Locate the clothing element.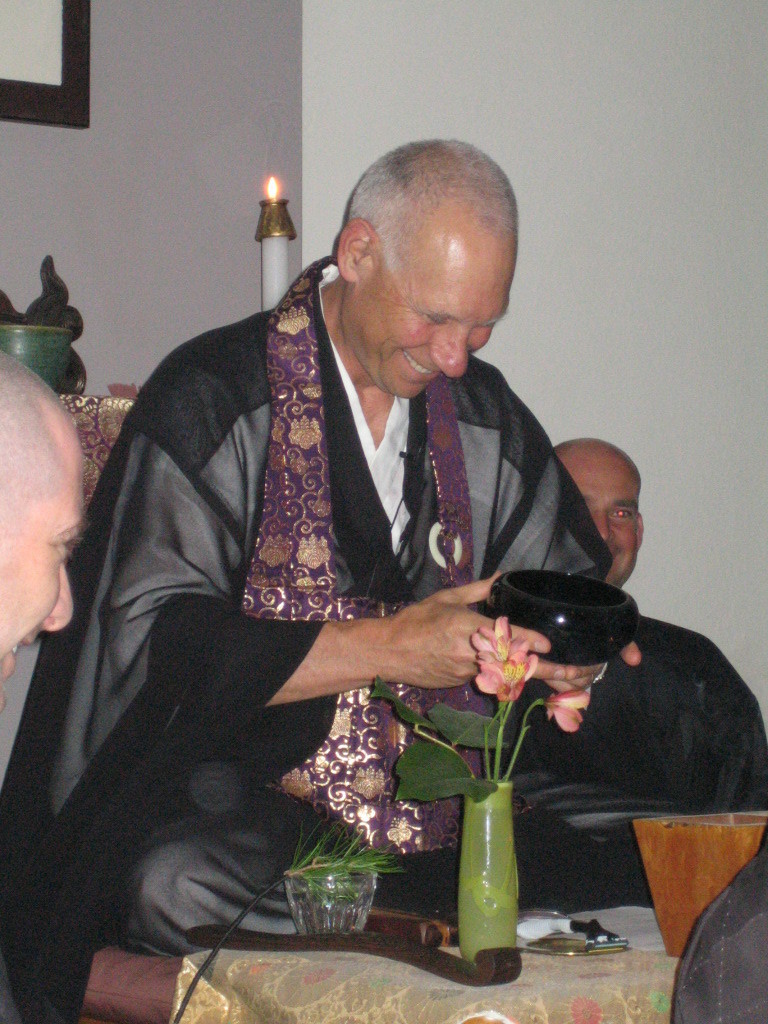
Element bbox: 106/259/614/886.
